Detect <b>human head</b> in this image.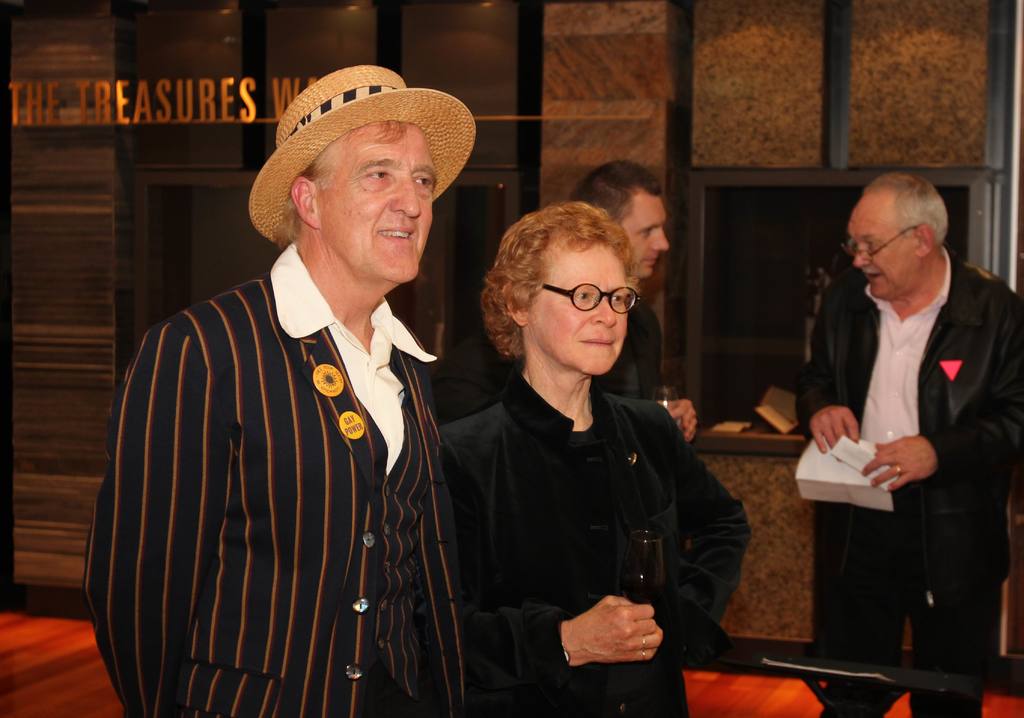
Detection: <region>564, 162, 676, 285</region>.
